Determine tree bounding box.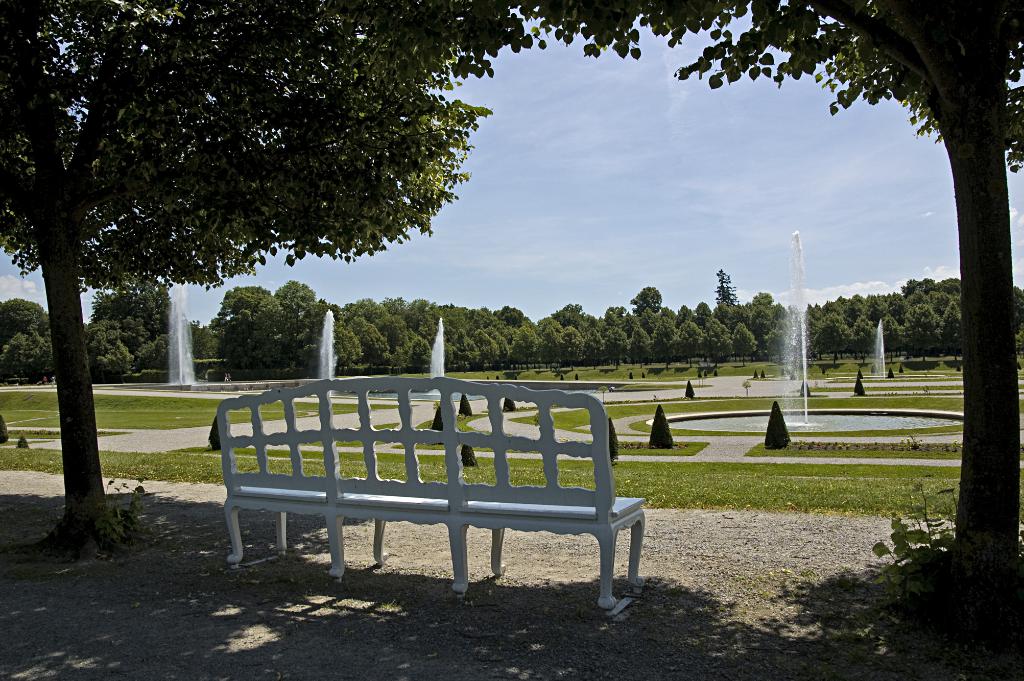
Determined: [439, 298, 478, 364].
